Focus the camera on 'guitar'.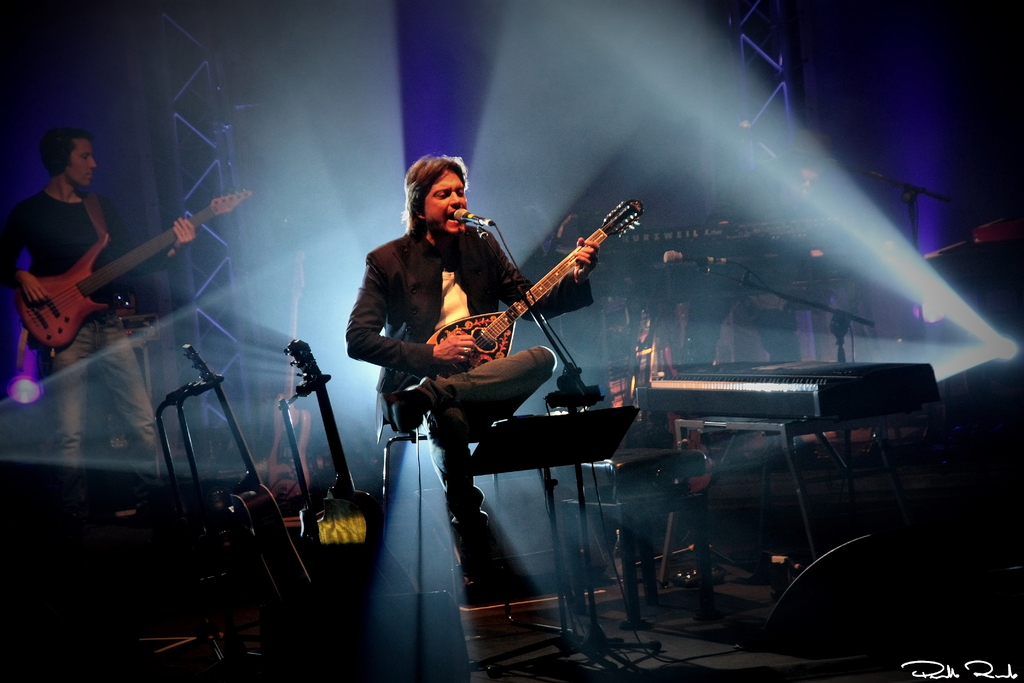
Focus region: bbox(17, 185, 255, 358).
